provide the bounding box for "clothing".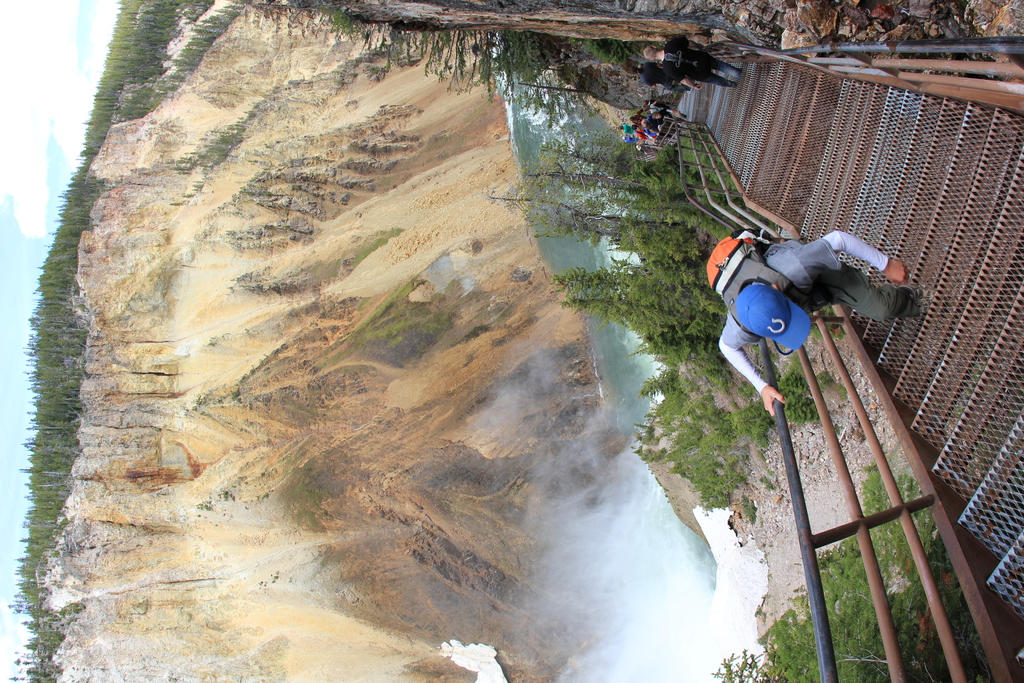
723/236/894/407.
